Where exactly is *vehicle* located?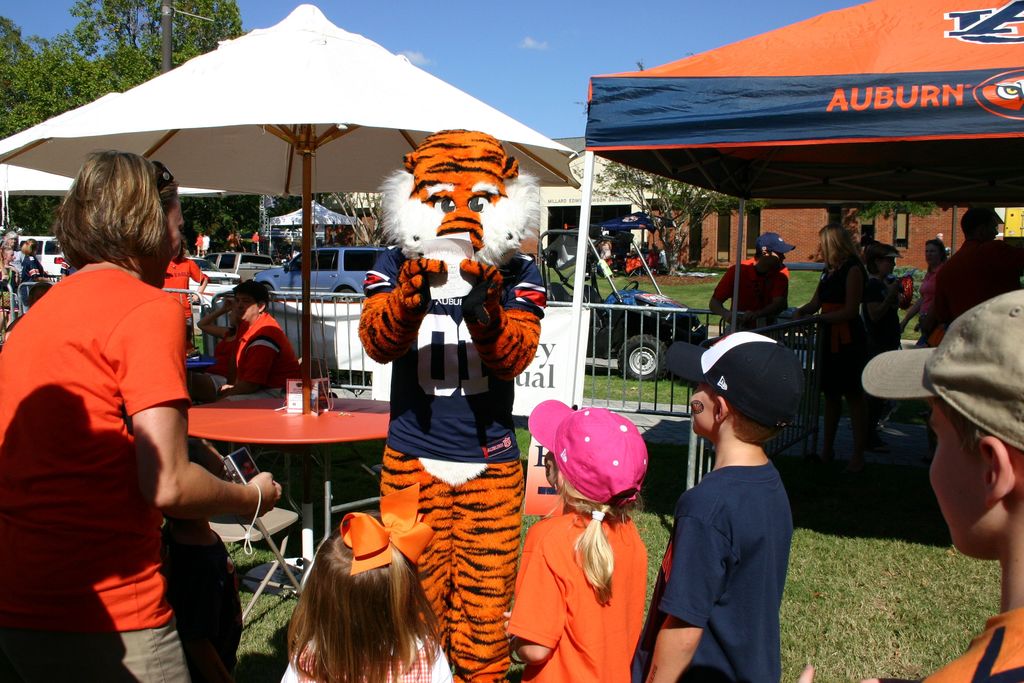
Its bounding box is select_region(201, 252, 273, 286).
